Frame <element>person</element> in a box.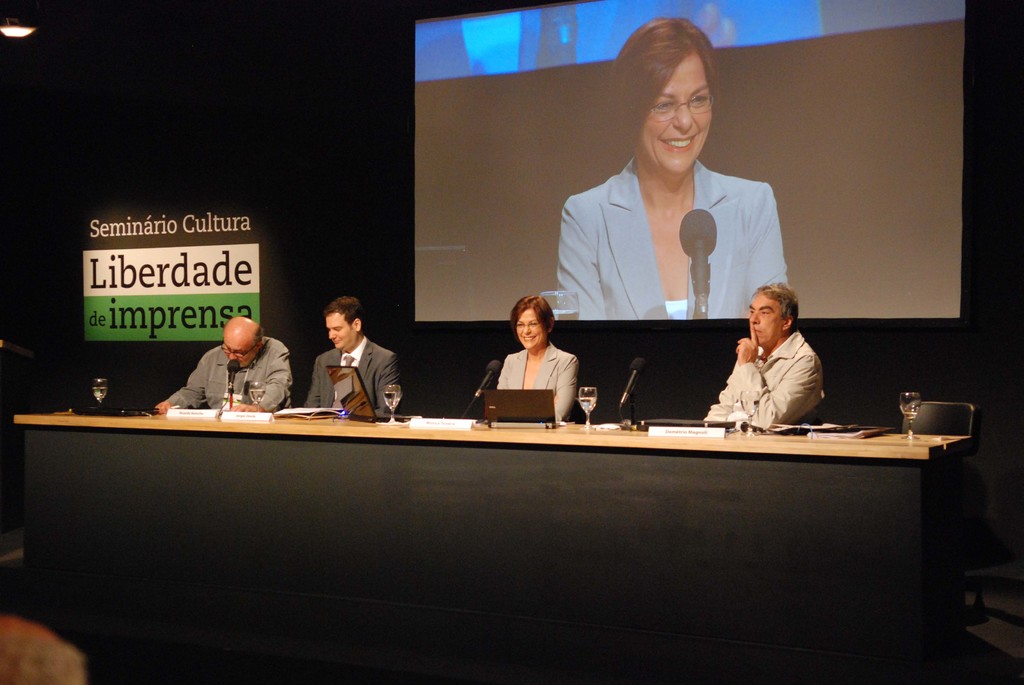
497/297/578/423.
